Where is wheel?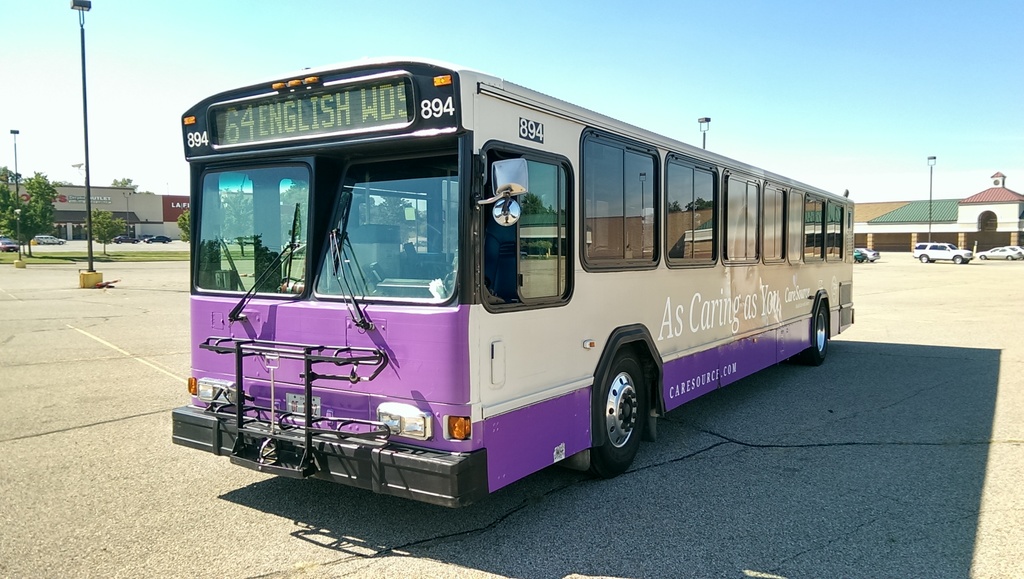
(left=980, top=254, right=986, bottom=260).
